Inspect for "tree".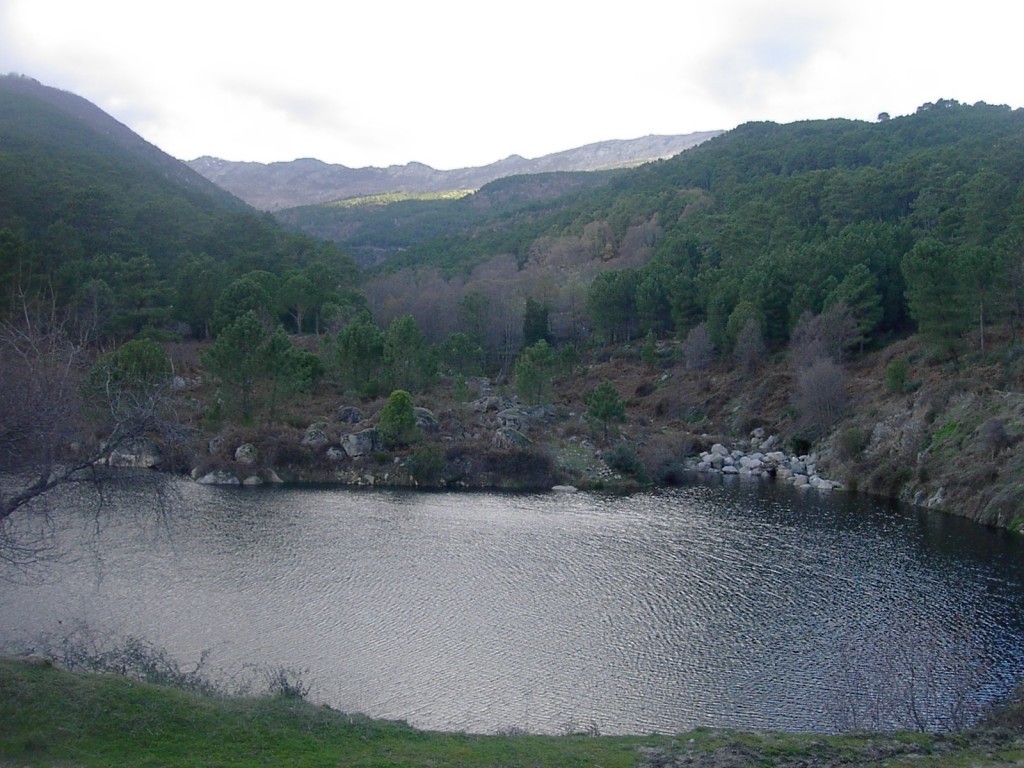
Inspection: [x1=808, y1=301, x2=863, y2=375].
